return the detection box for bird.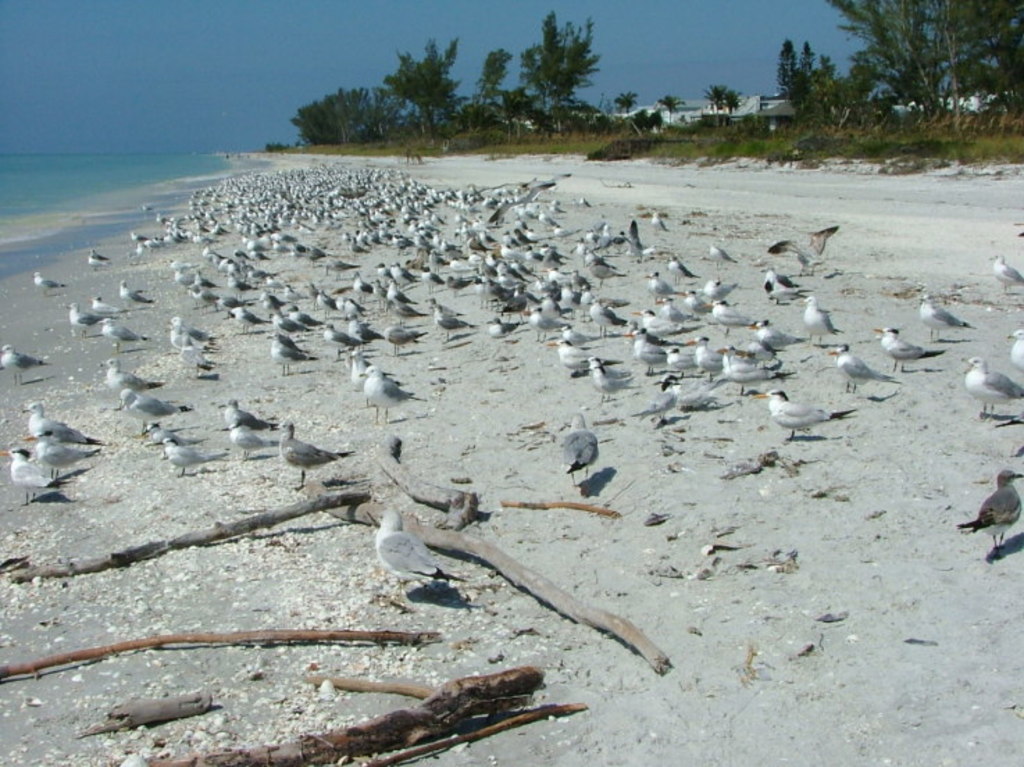
pyautogui.locateOnScreen(828, 340, 900, 395).
